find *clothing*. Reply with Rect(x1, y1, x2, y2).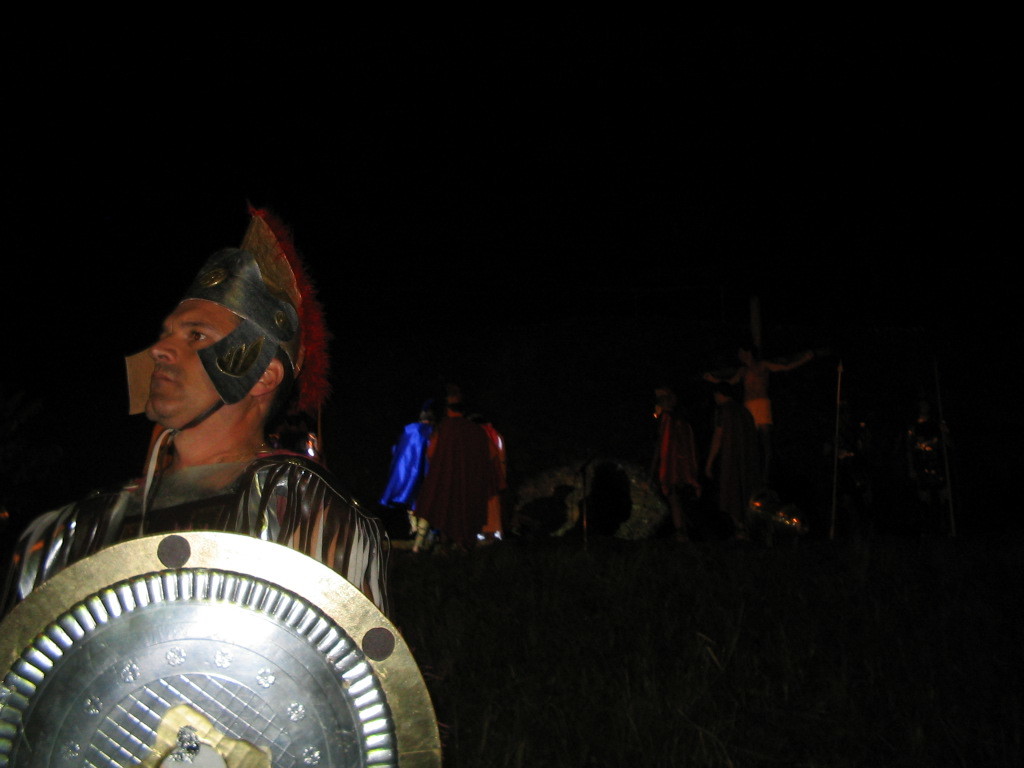
Rect(418, 417, 497, 543).
